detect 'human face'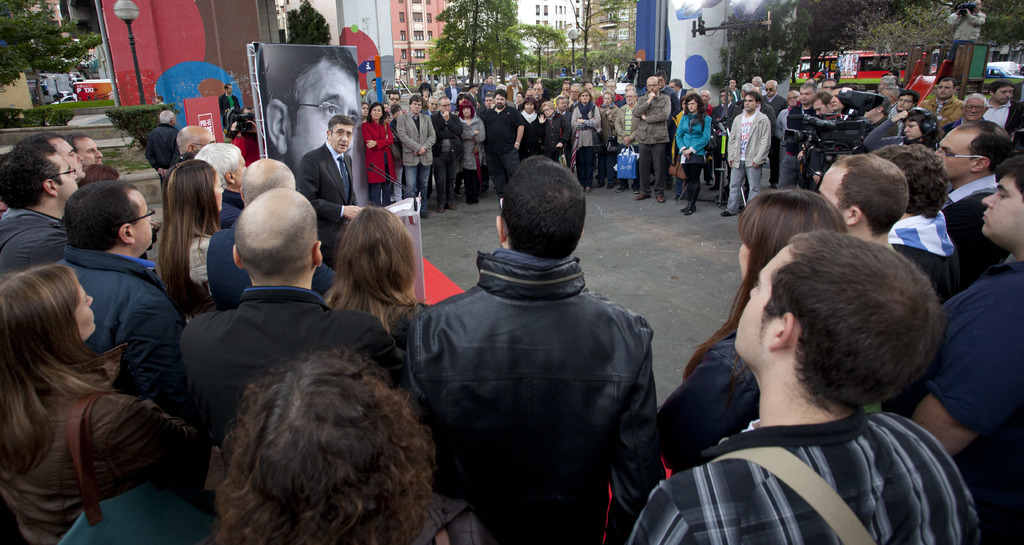
{"x1": 494, "y1": 93, "x2": 504, "y2": 108}
